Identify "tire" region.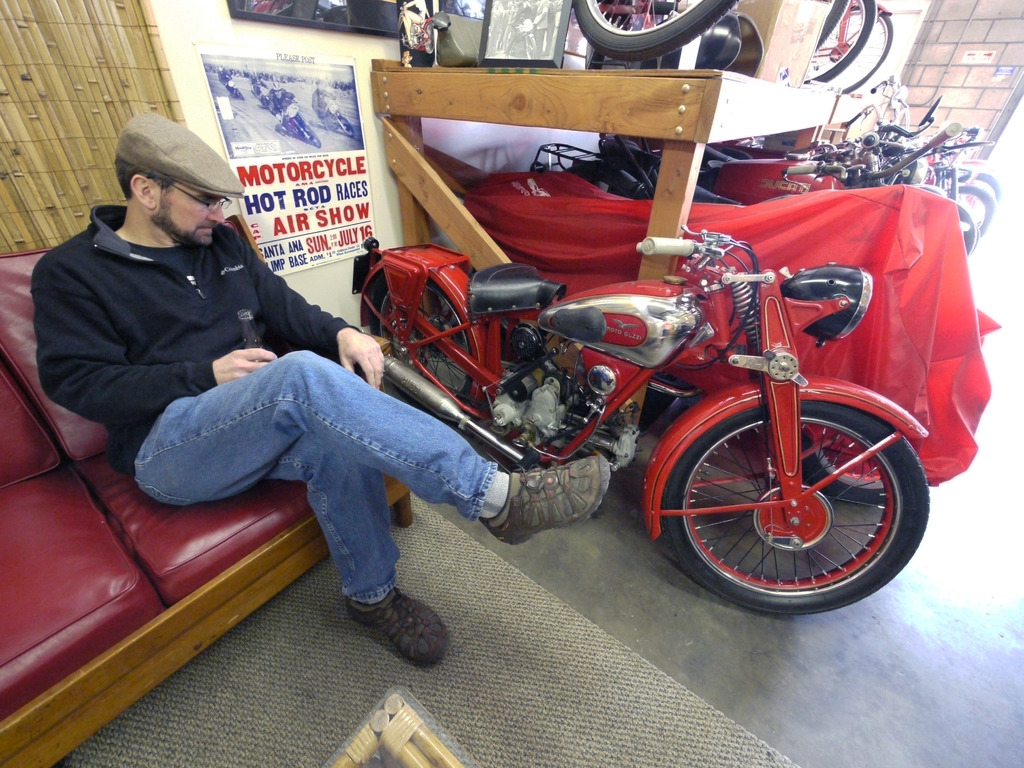
Region: bbox=[797, 4, 893, 94].
